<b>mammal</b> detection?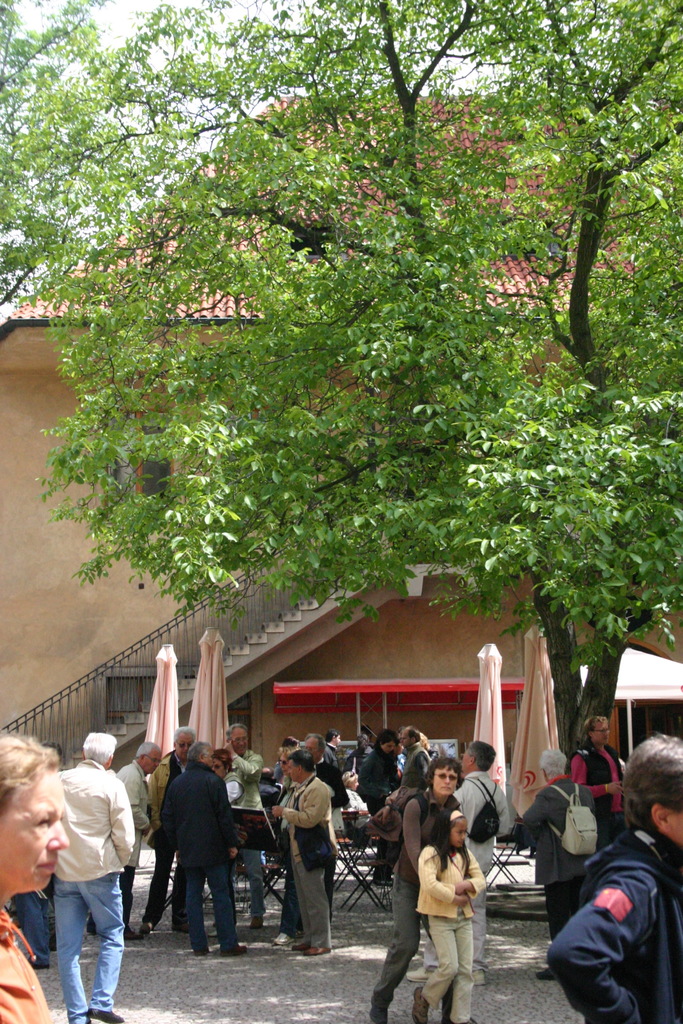
BBox(416, 808, 490, 1023)
